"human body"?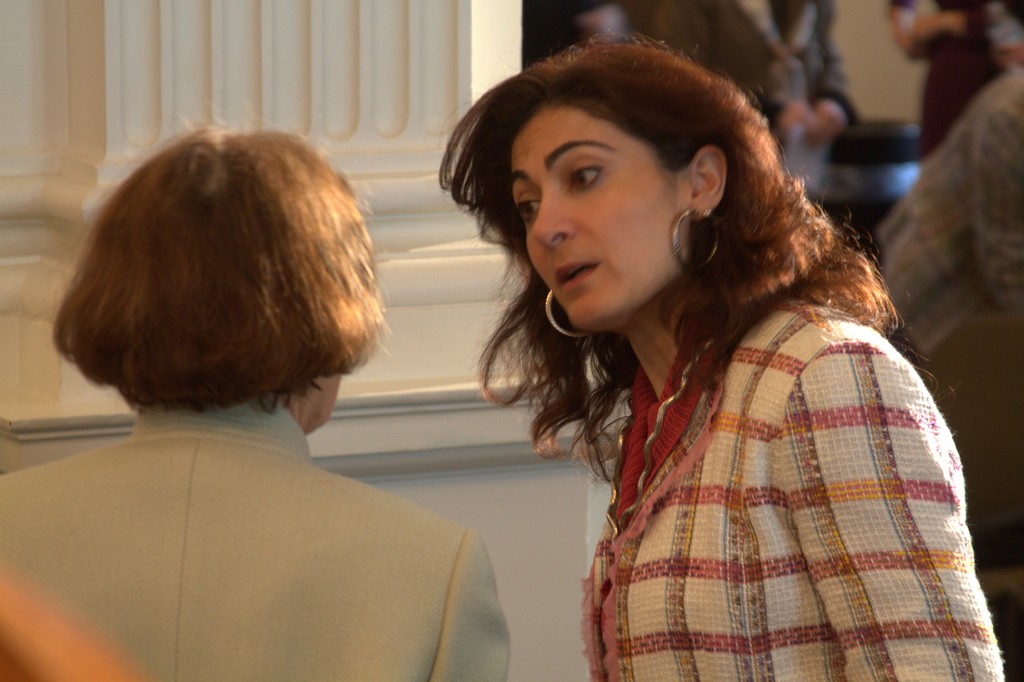
{"left": 884, "top": 63, "right": 1023, "bottom": 353}
